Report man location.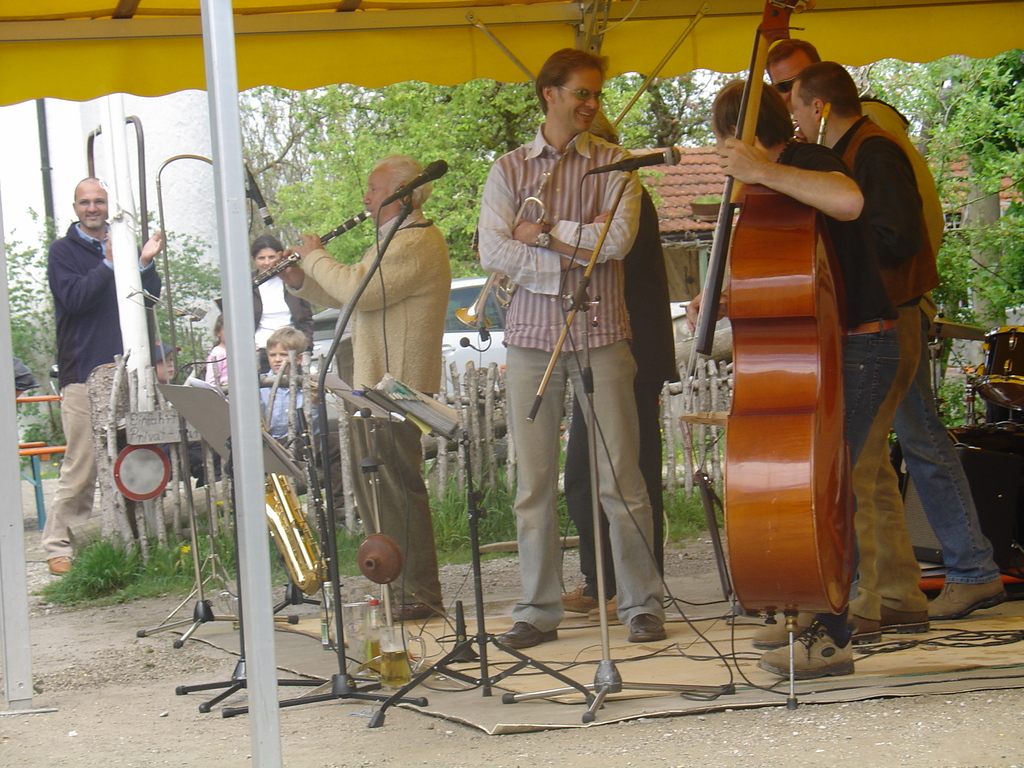
Report: BBox(266, 154, 456, 619).
